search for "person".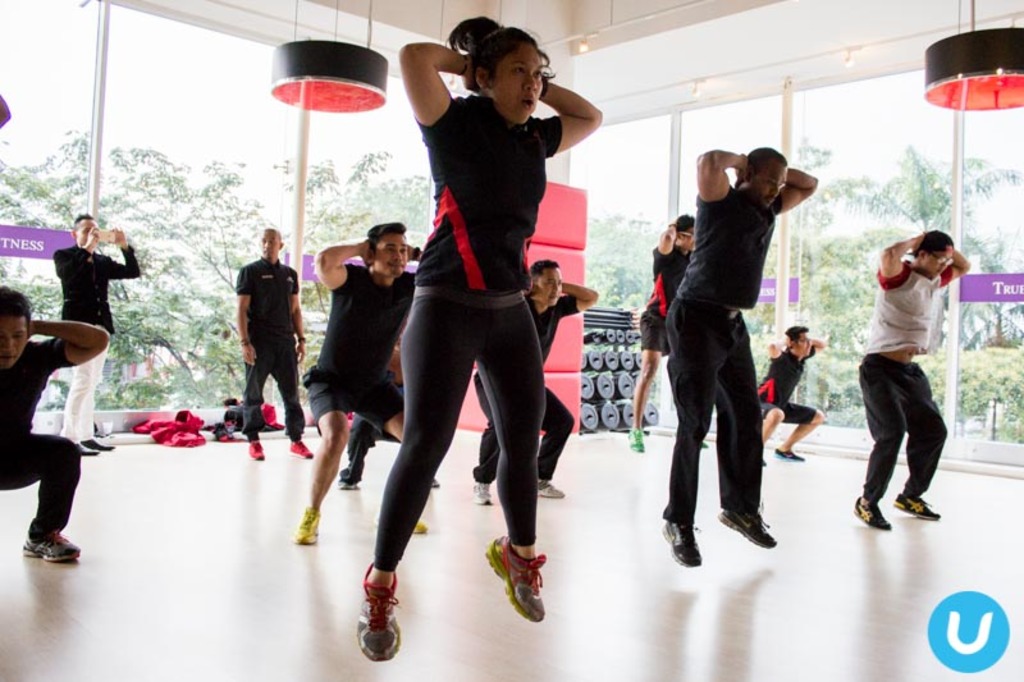
Found at bbox=(0, 288, 106, 568).
